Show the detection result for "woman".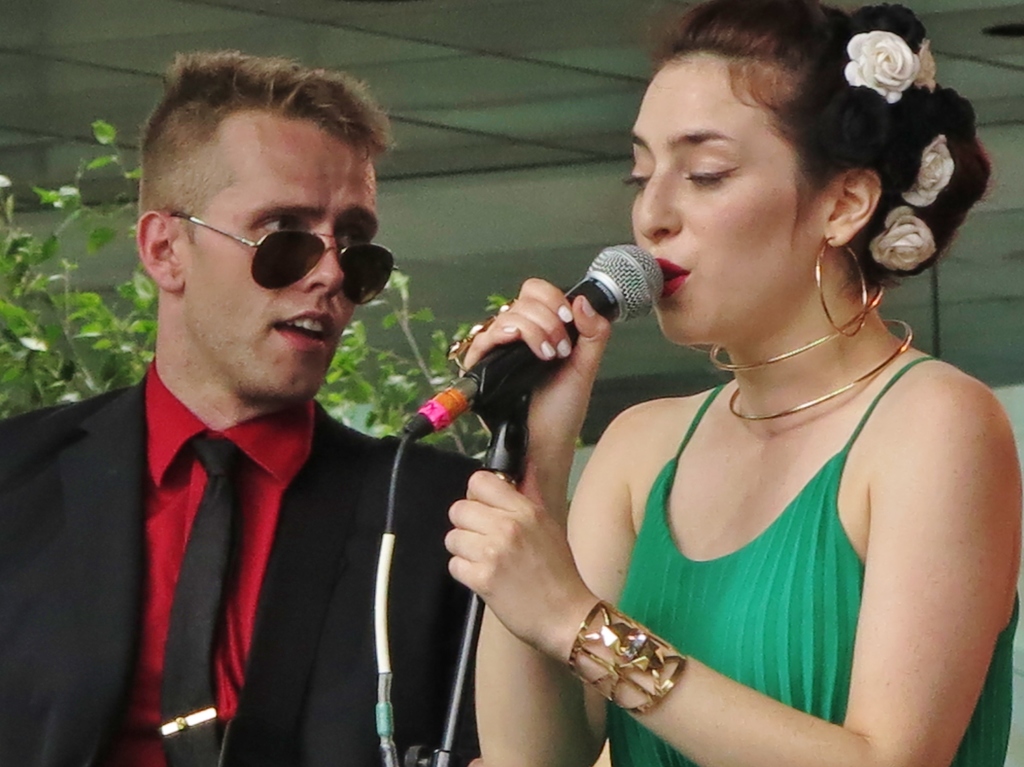
Rect(445, 1, 1020, 766).
